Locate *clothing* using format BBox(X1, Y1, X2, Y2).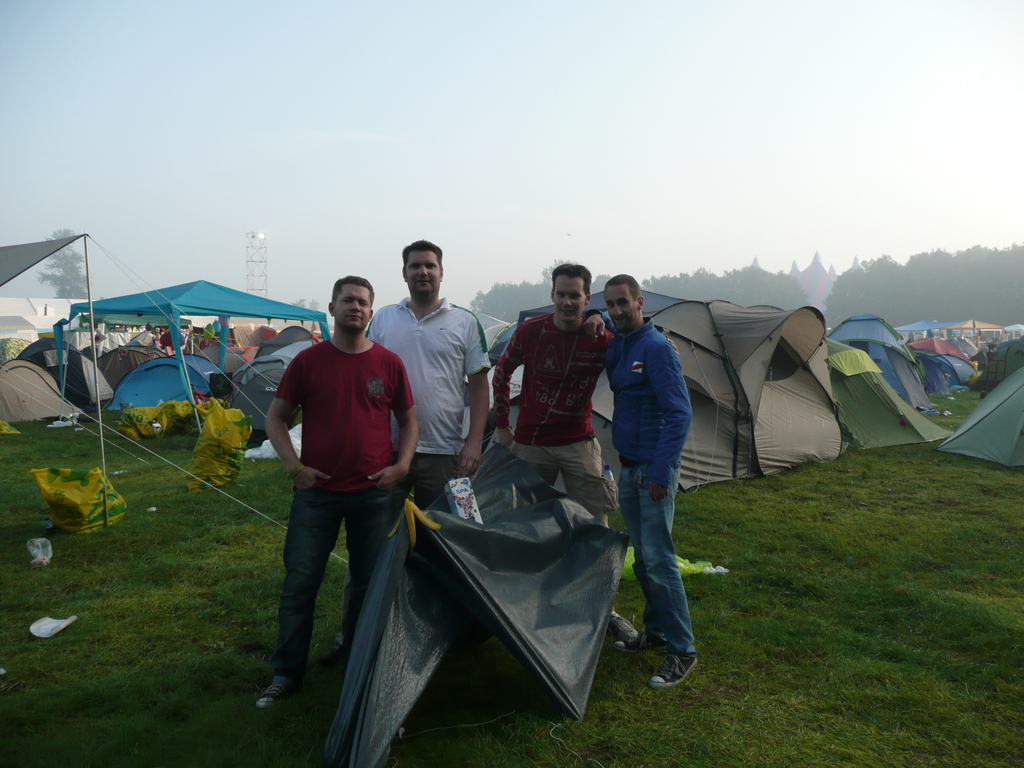
BBox(135, 328, 163, 348).
